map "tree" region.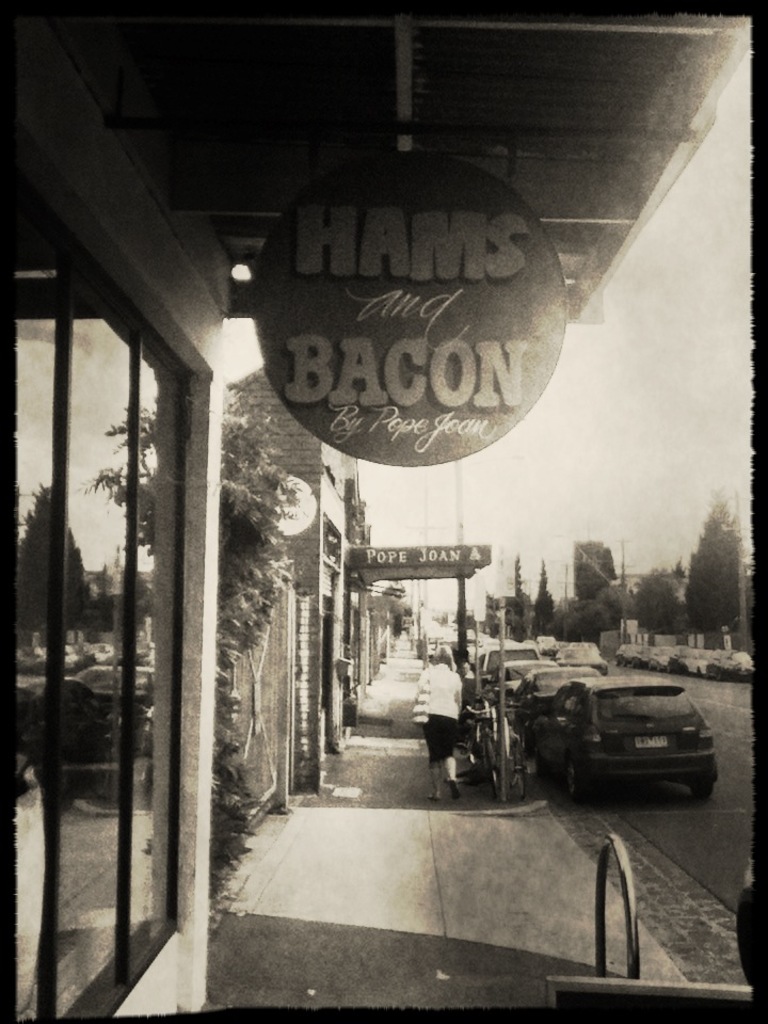
Mapped to x1=675, y1=455, x2=767, y2=645.
